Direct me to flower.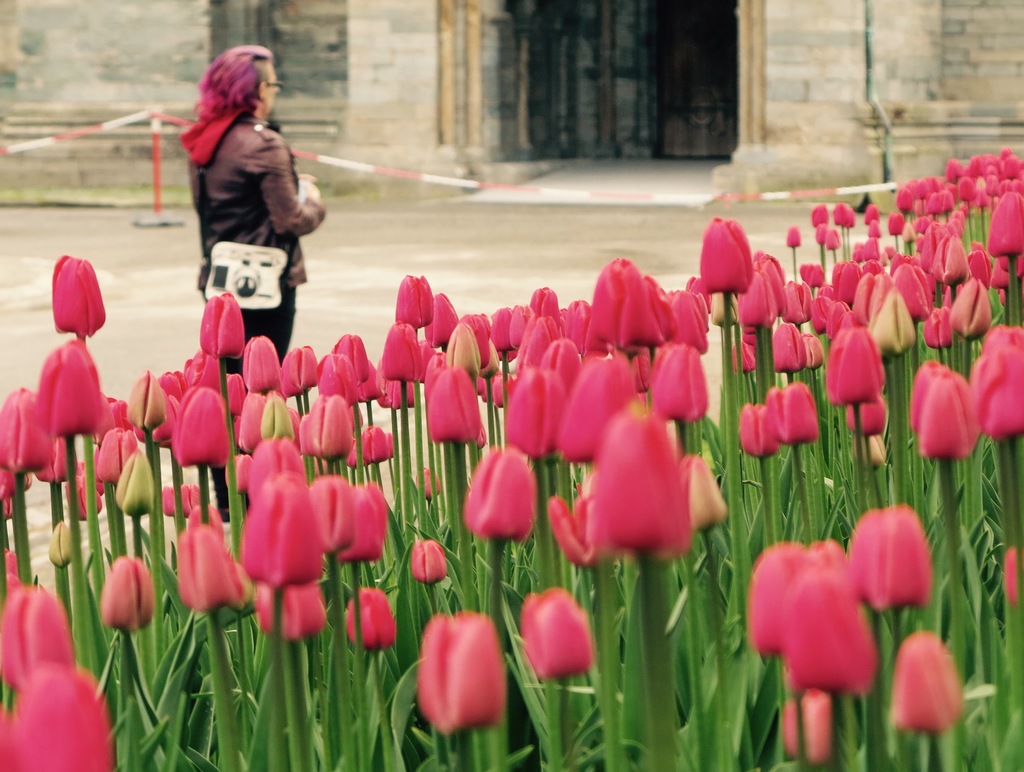
Direction: Rect(113, 451, 158, 520).
